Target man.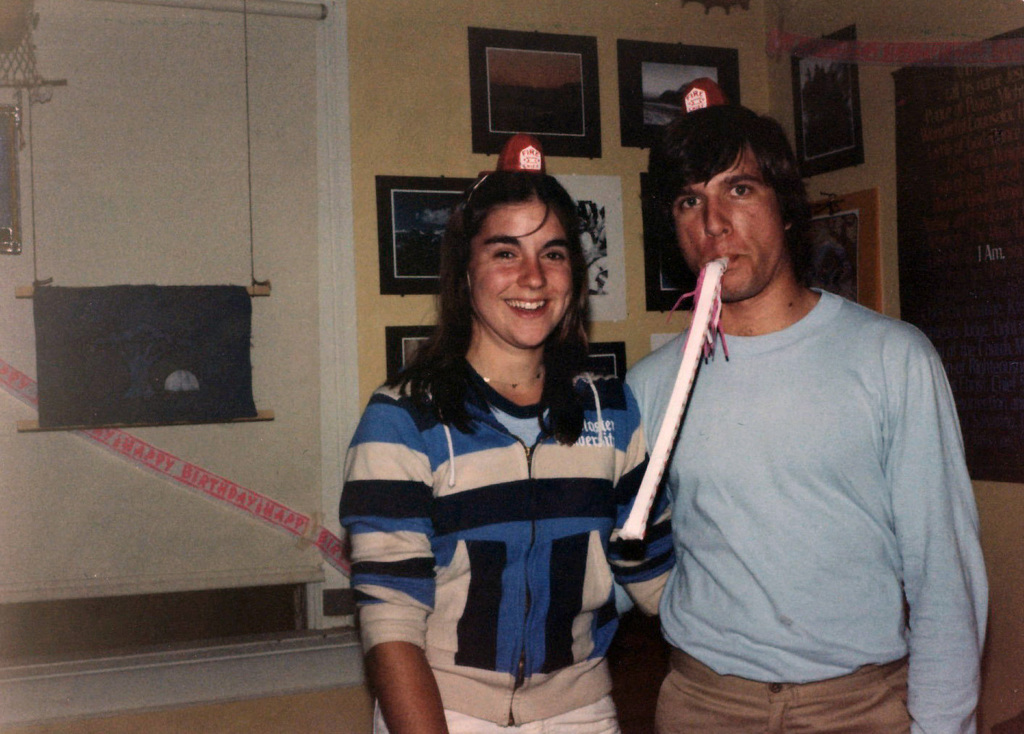
Target region: 609:93:988:718.
